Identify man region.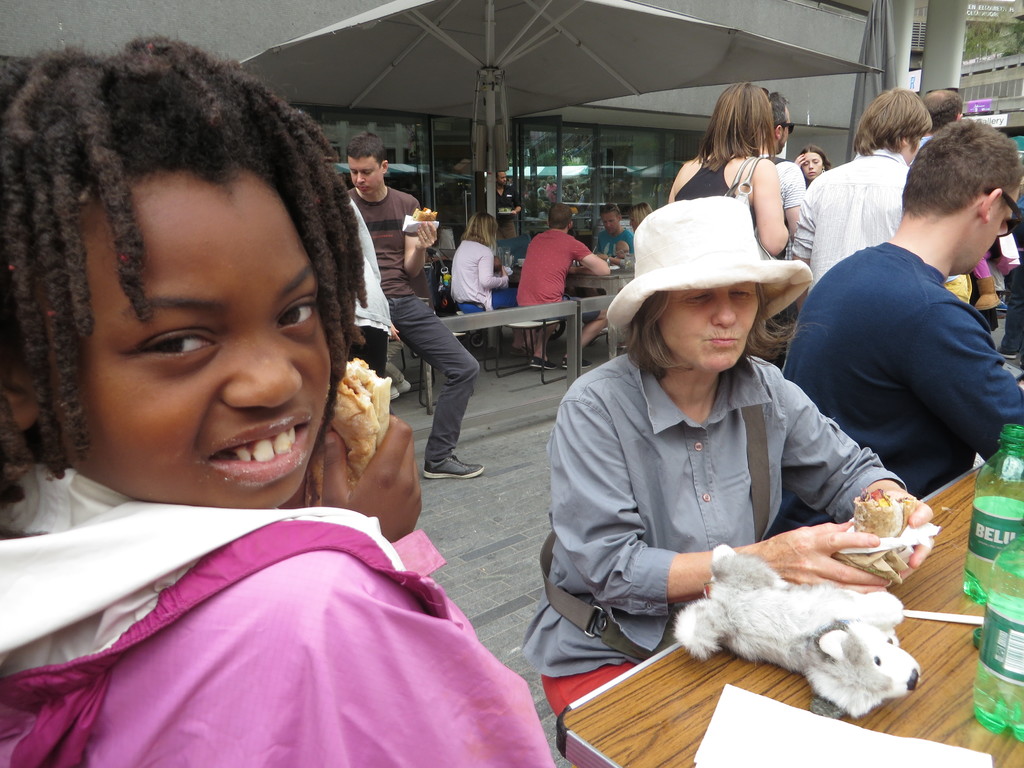
Region: left=516, top=199, right=612, bottom=368.
